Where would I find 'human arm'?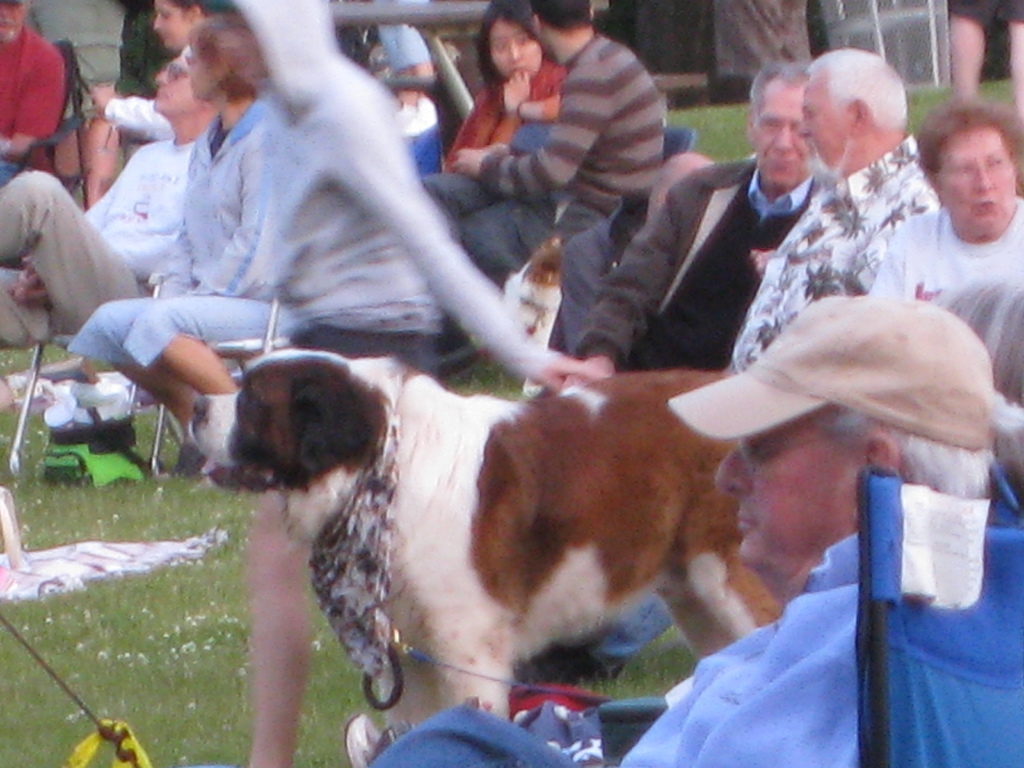
At 497,73,561,119.
